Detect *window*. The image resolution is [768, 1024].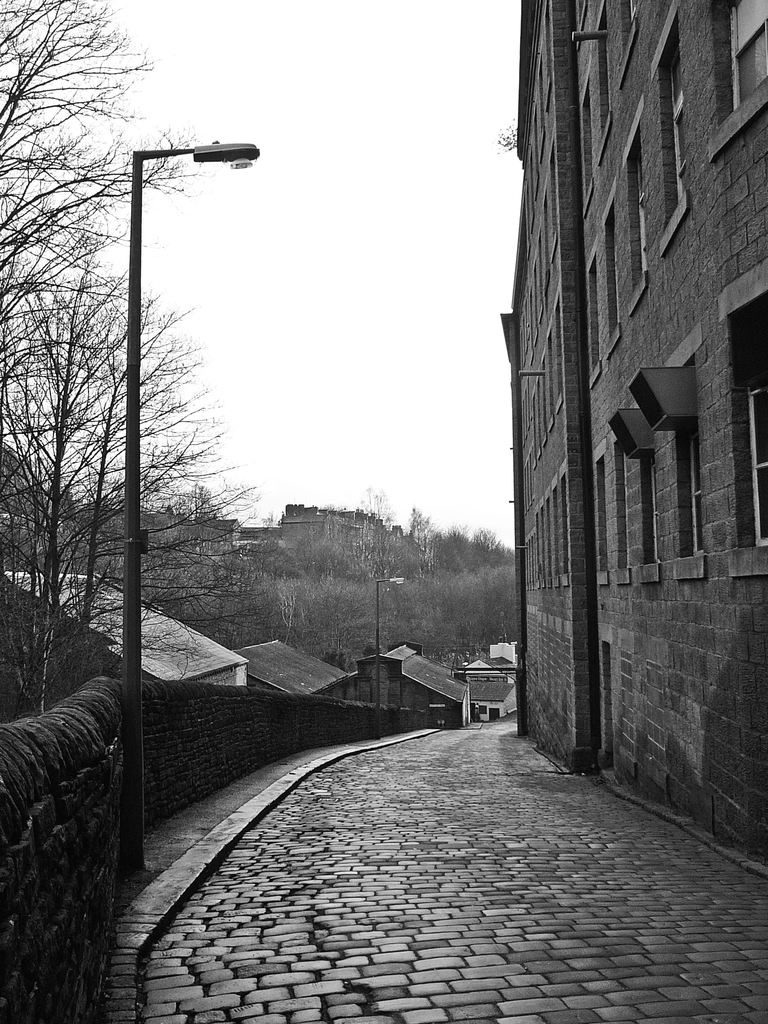
[left=728, top=3, right=767, bottom=116].
